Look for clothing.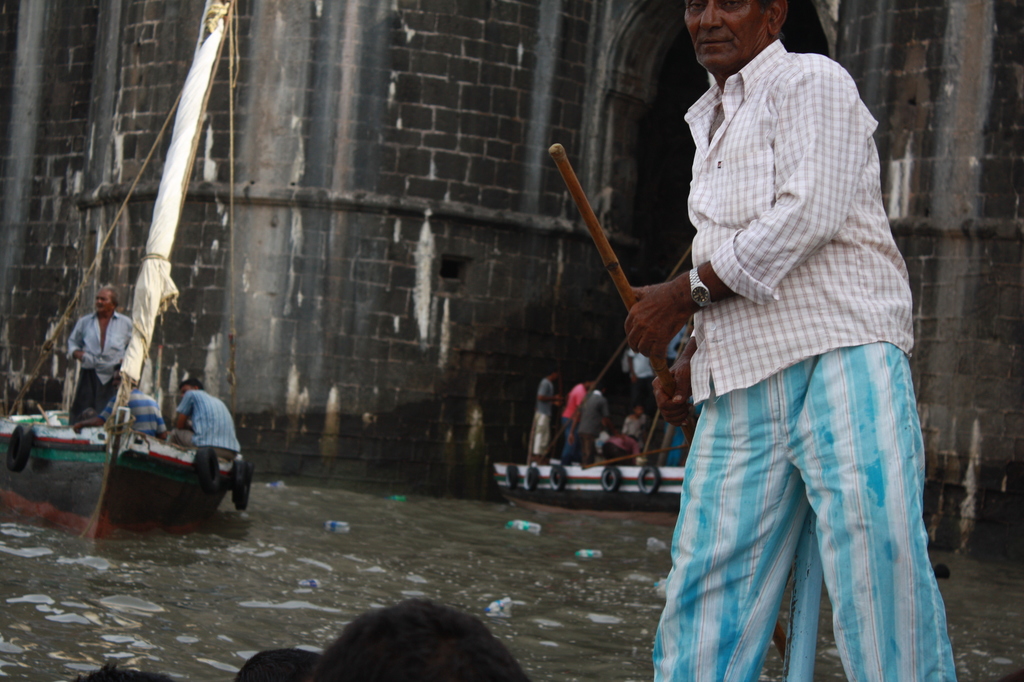
Found: x1=175, y1=393, x2=246, y2=458.
